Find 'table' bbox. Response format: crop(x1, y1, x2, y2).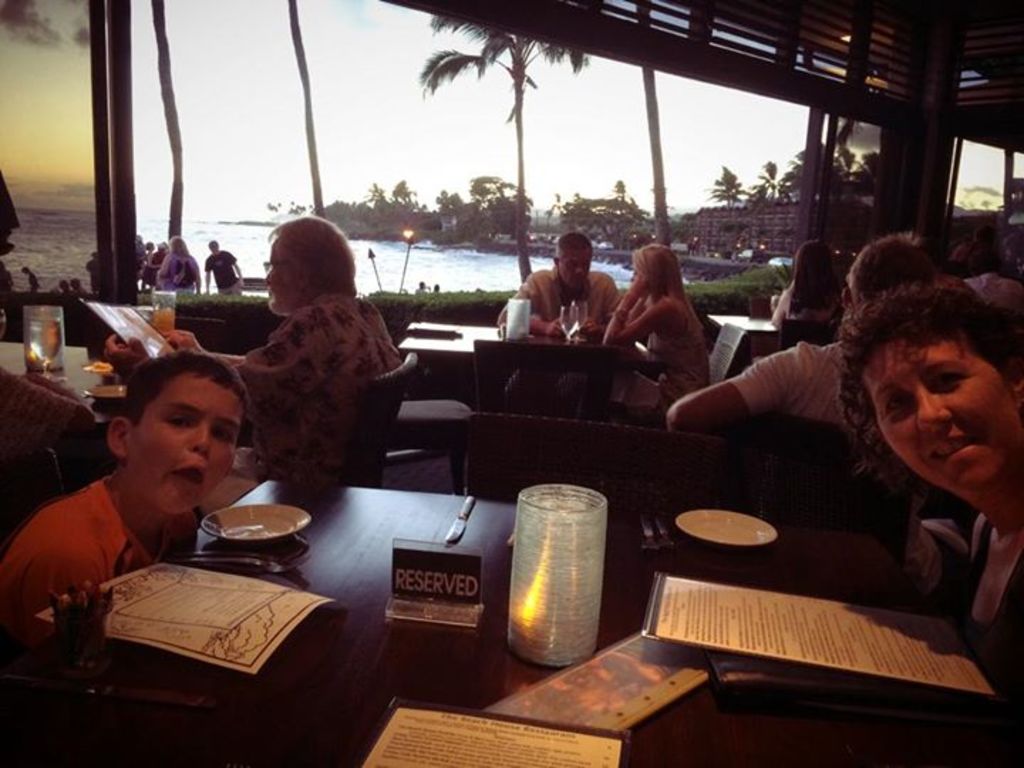
crop(390, 310, 673, 414).
